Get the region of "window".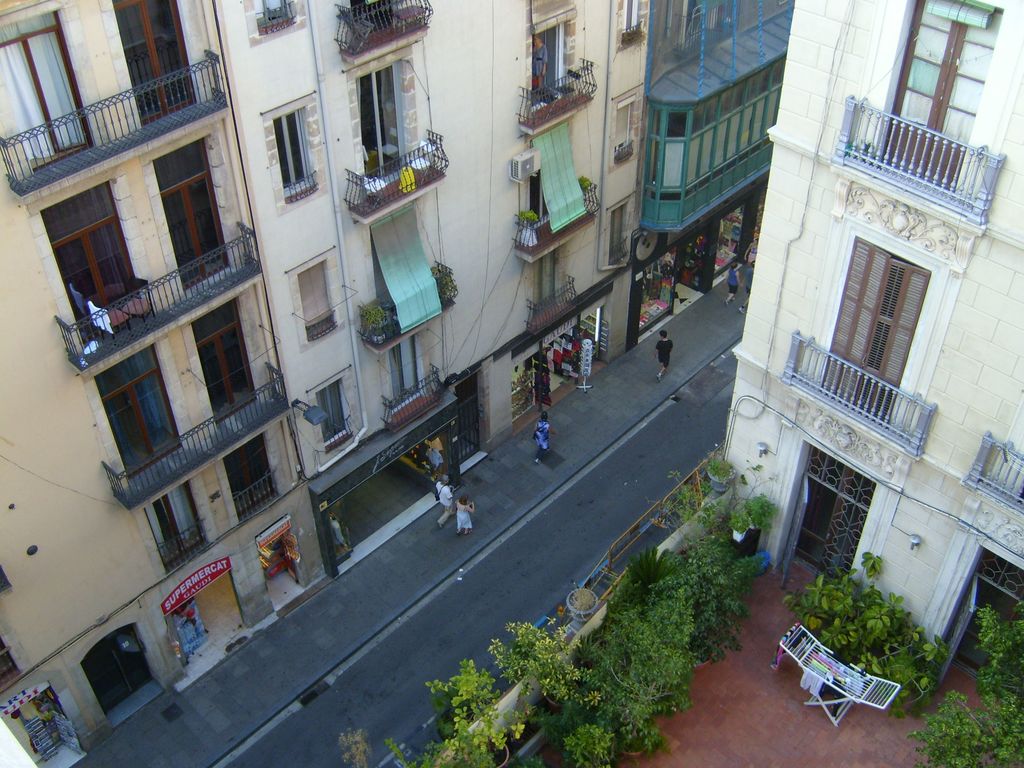
bbox=[43, 177, 138, 331].
